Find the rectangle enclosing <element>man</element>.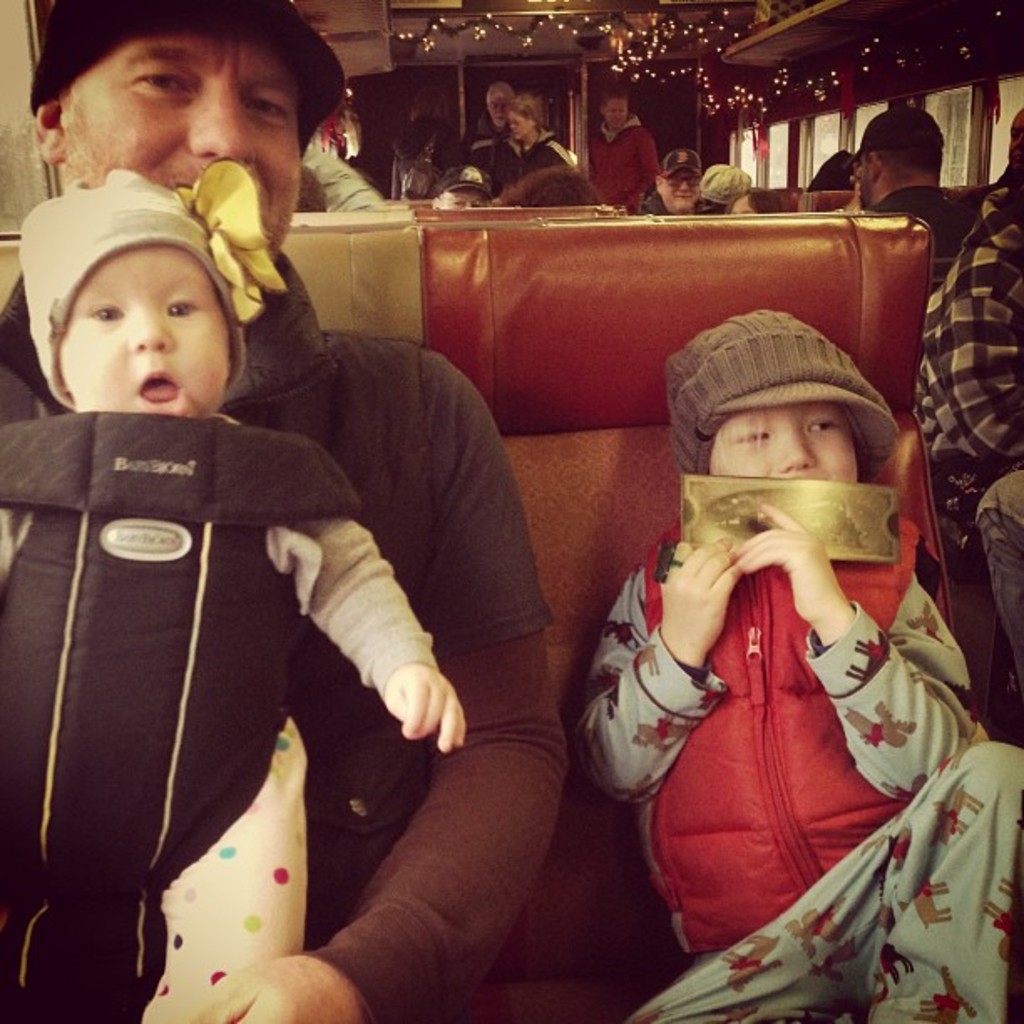
l=848, t=112, r=969, b=258.
